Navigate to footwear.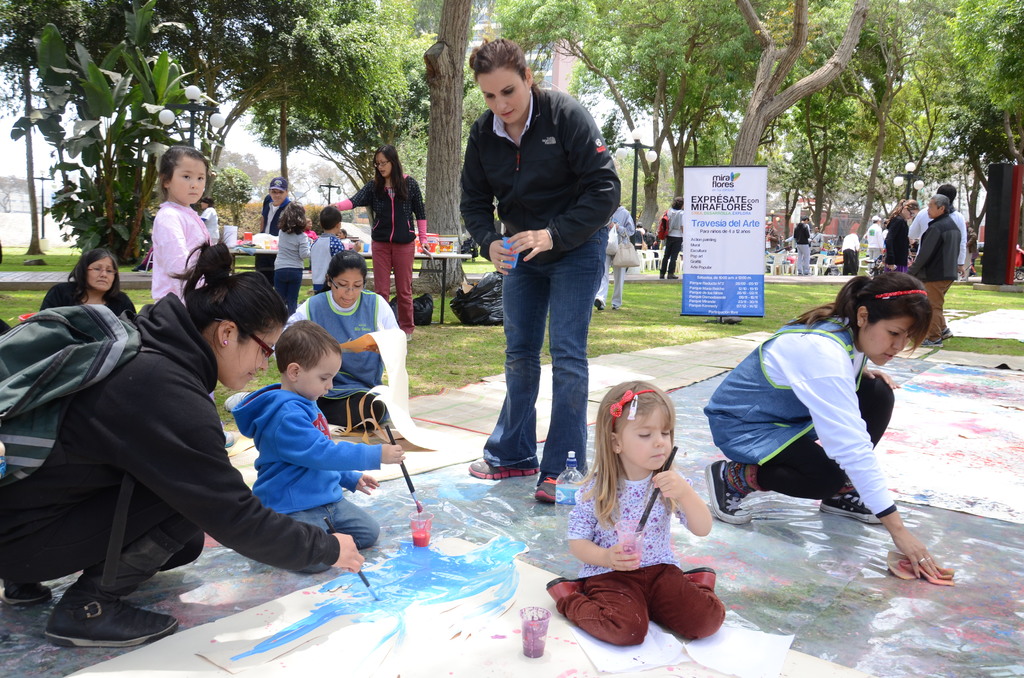
Navigation target: x1=1 y1=577 x2=54 y2=609.
